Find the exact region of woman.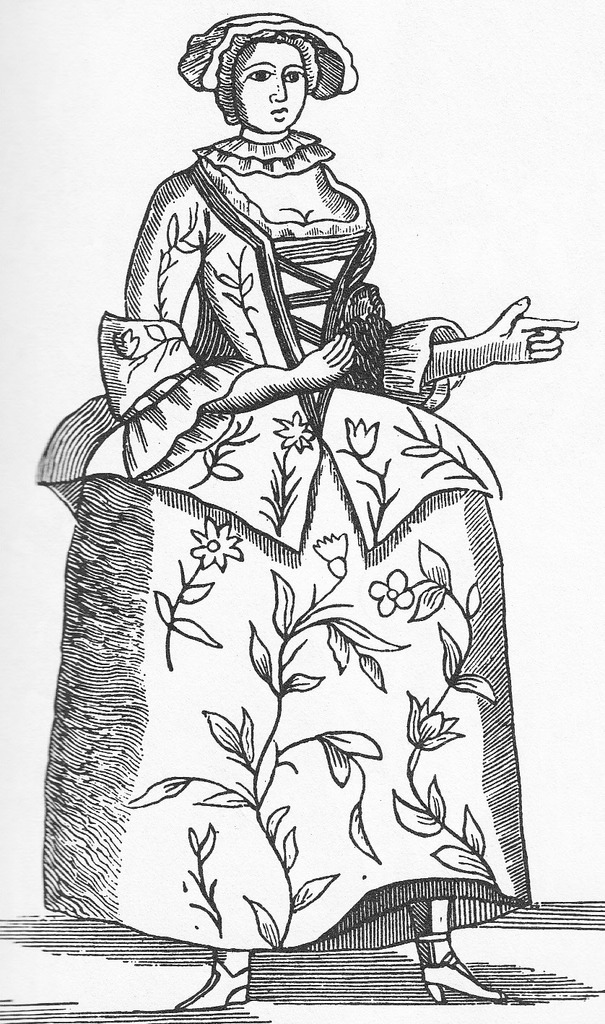
Exact region: <bbox>77, 35, 520, 971</bbox>.
